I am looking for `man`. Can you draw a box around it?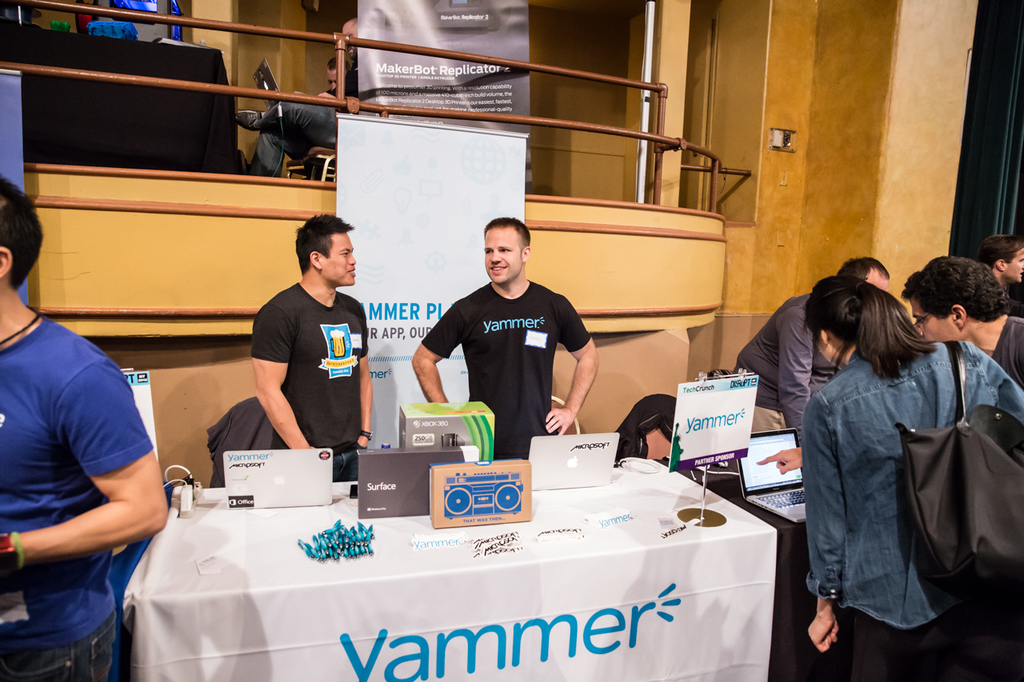
Sure, the bounding box is 894/254/1023/390.
